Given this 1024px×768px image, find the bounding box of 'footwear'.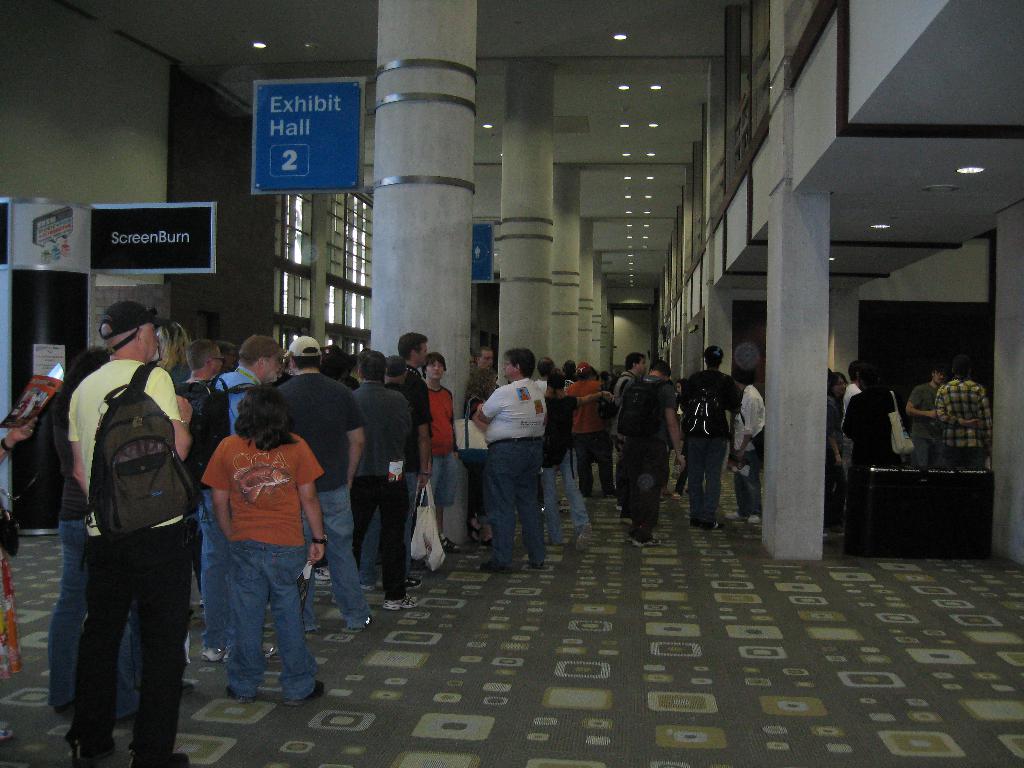
{"x1": 227, "y1": 686, "x2": 255, "y2": 703}.
